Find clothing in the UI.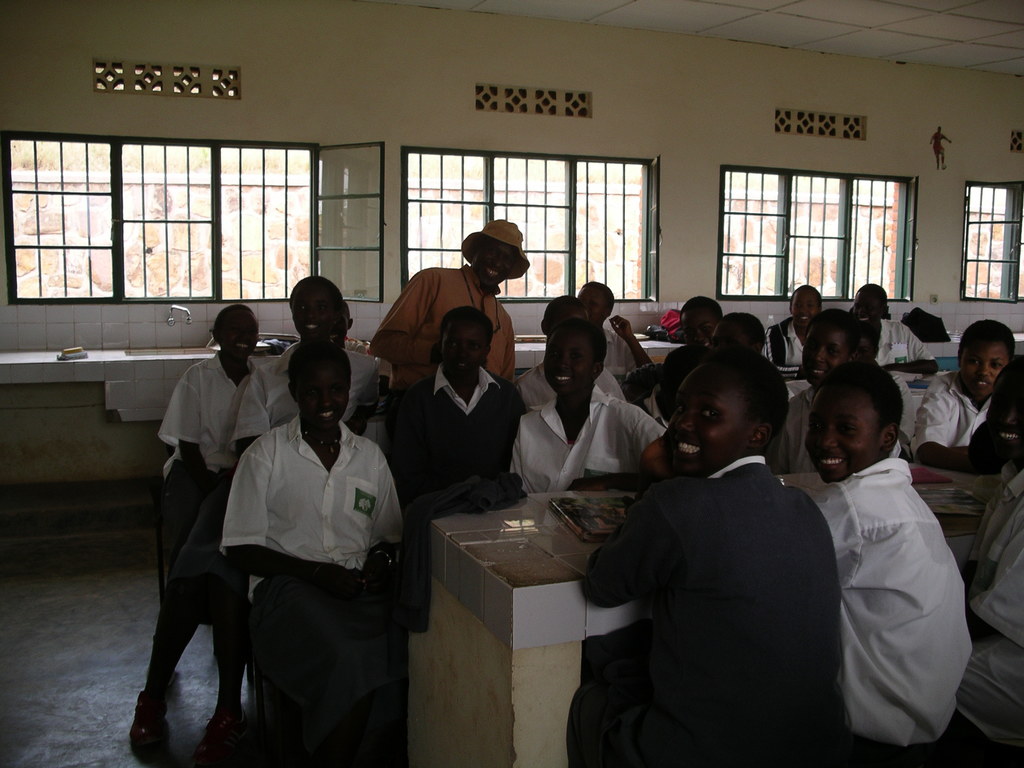
UI element at [x1=378, y1=364, x2=529, y2=518].
